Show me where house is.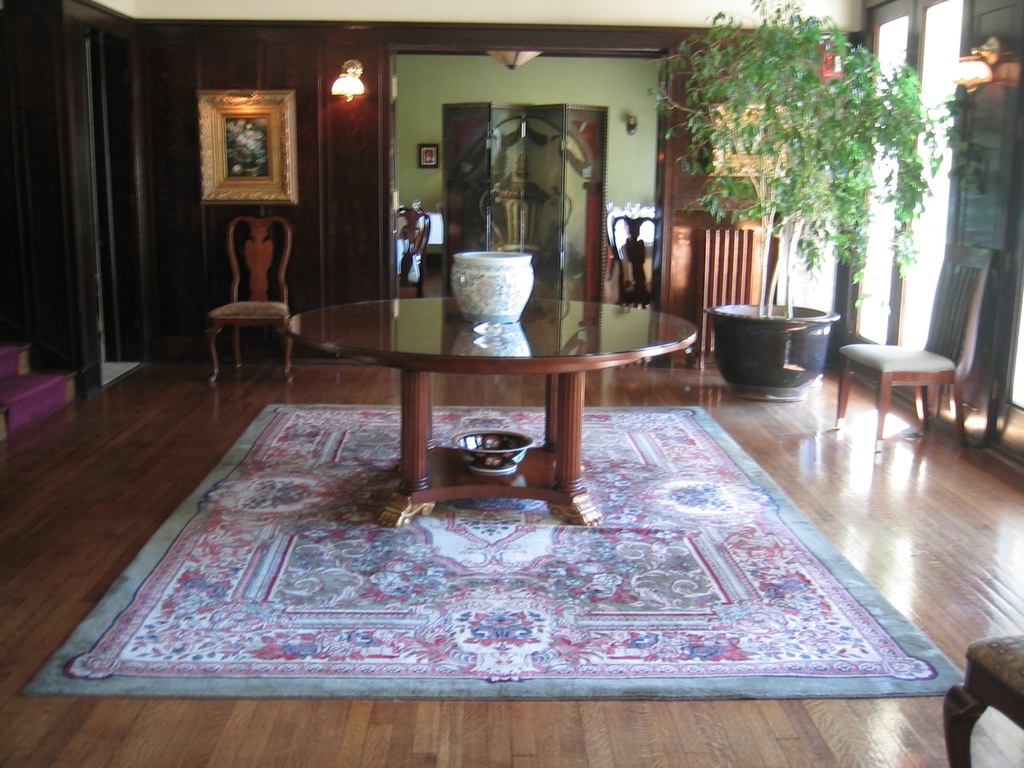
house is at (0, 0, 1023, 613).
